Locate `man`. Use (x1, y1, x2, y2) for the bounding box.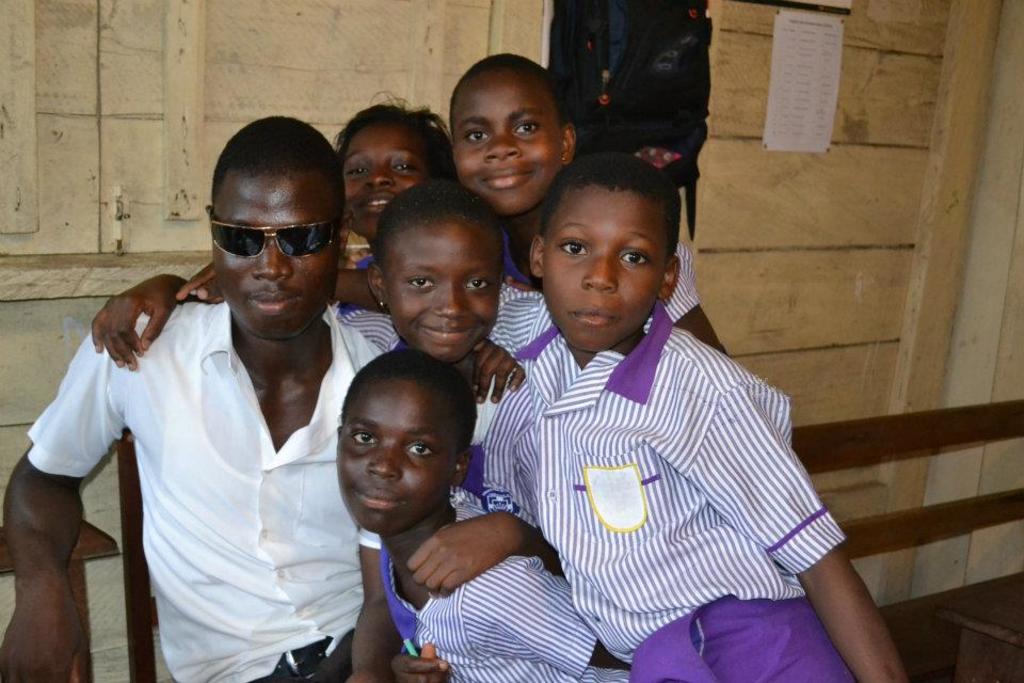
(0, 107, 385, 682).
